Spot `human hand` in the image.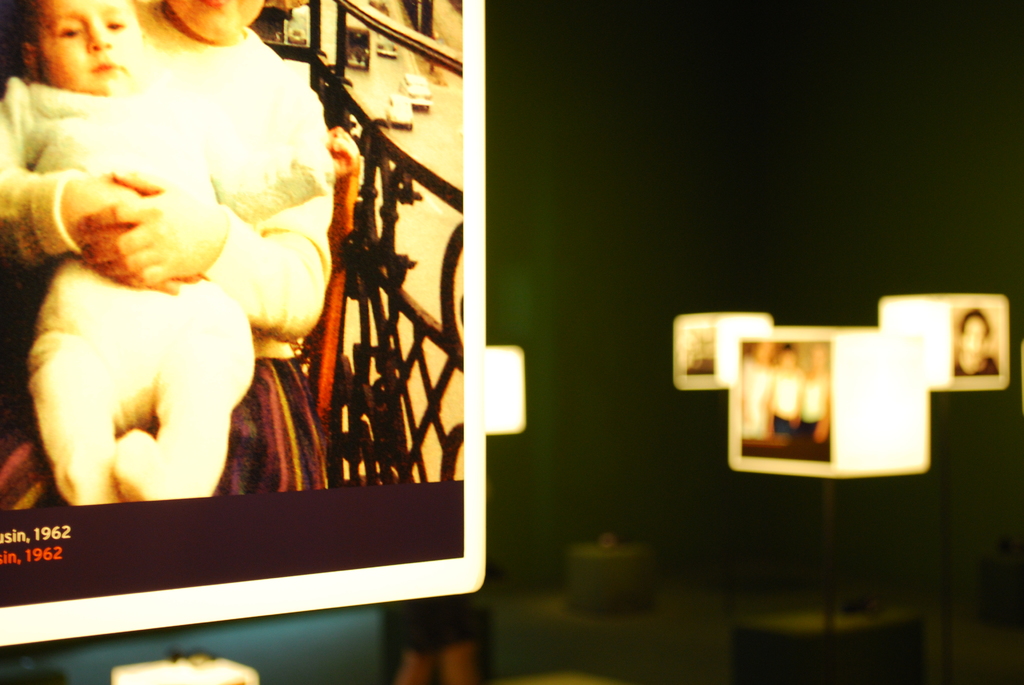
`human hand` found at pyautogui.locateOnScreen(33, 132, 232, 293).
